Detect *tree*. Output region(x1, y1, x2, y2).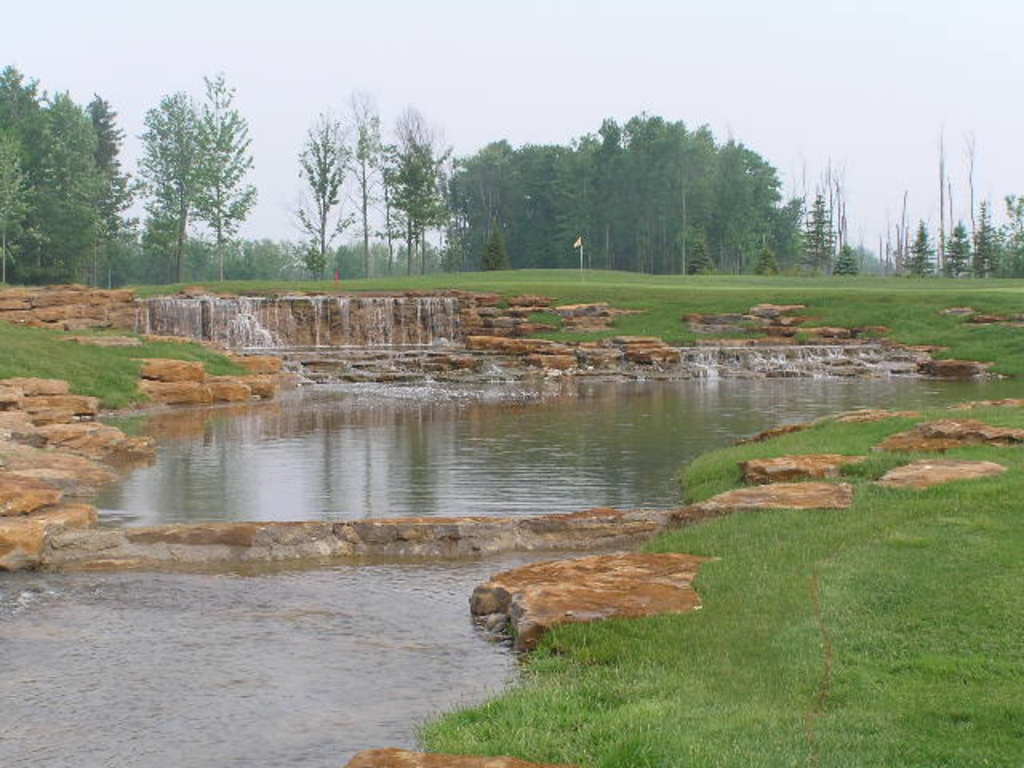
region(766, 190, 800, 267).
